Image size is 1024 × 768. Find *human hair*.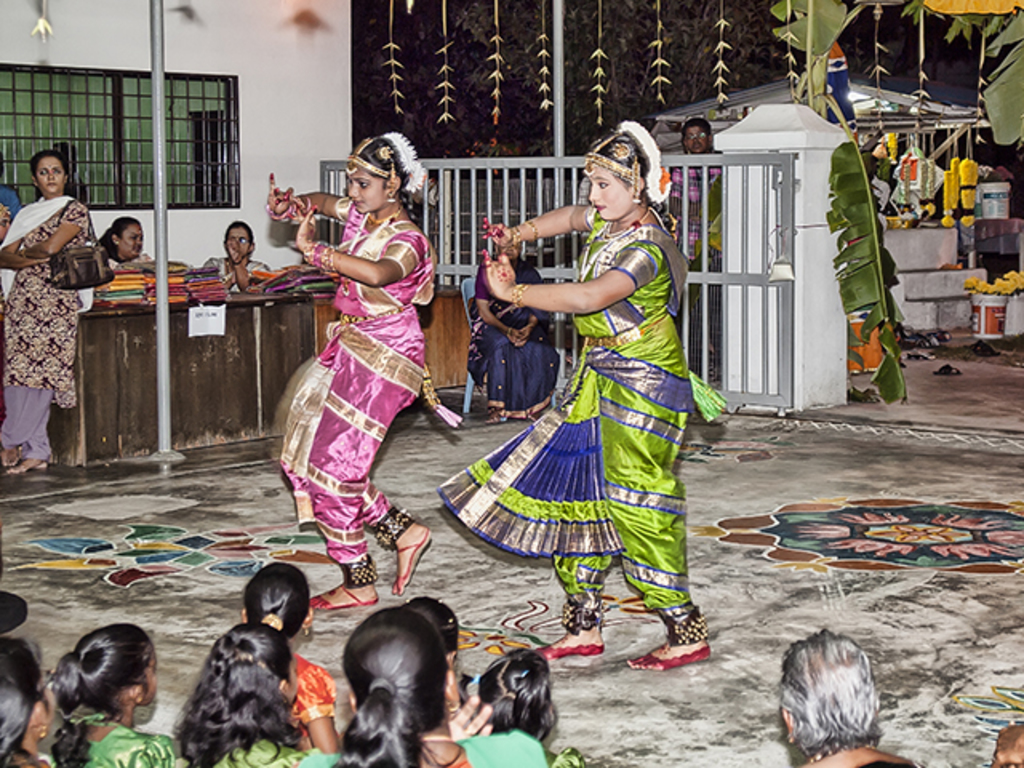
bbox=(331, 606, 454, 752).
